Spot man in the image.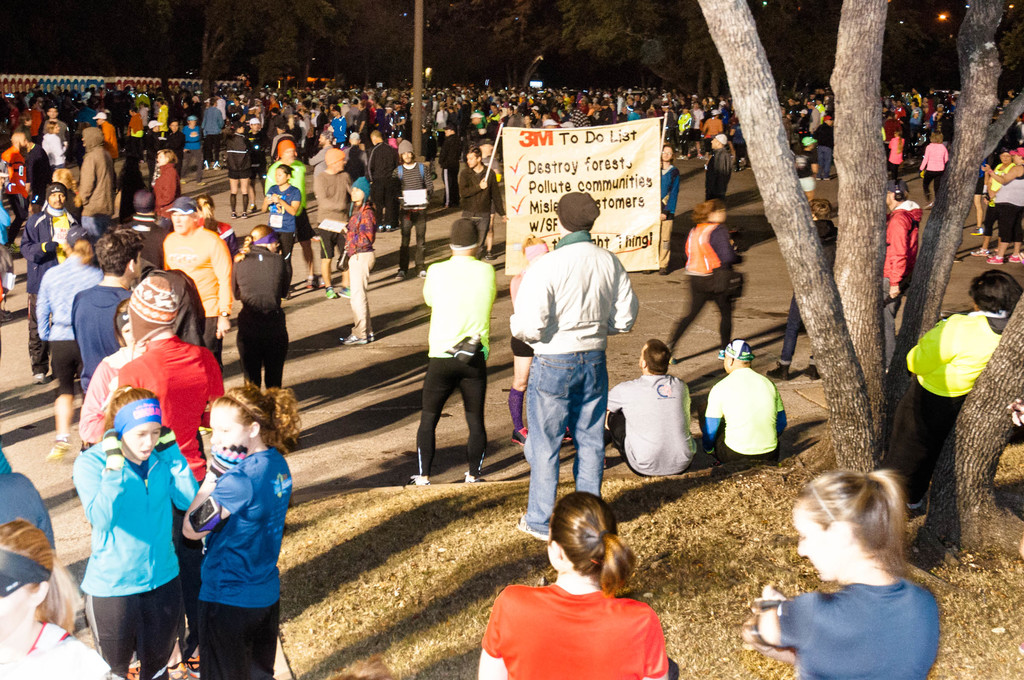
man found at {"left": 312, "top": 144, "right": 351, "bottom": 300}.
